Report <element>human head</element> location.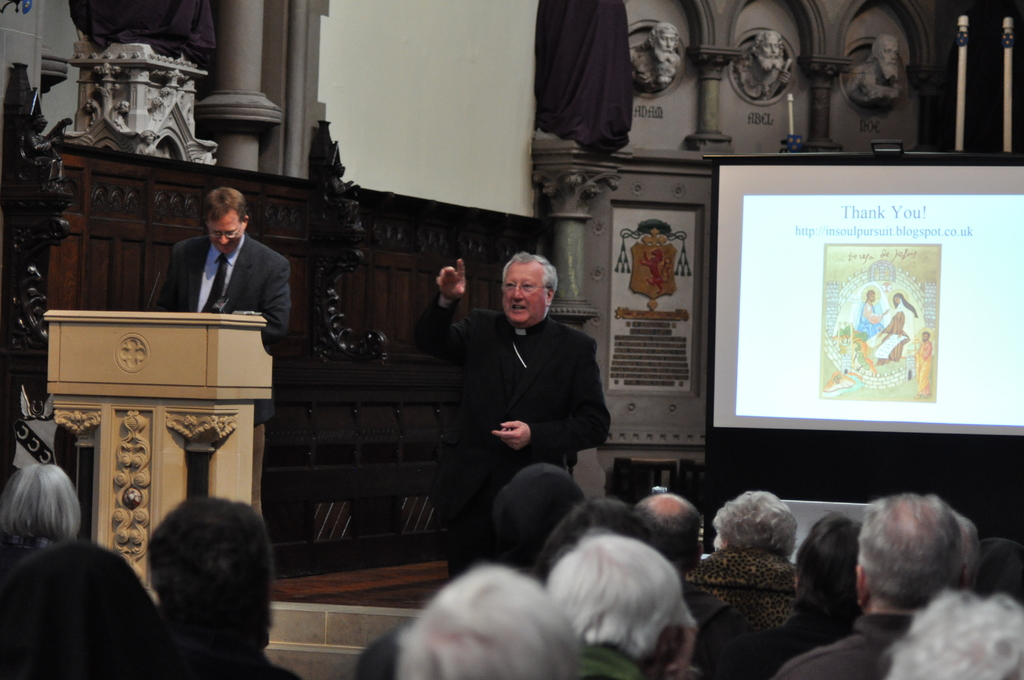
Report: crop(400, 565, 579, 679).
